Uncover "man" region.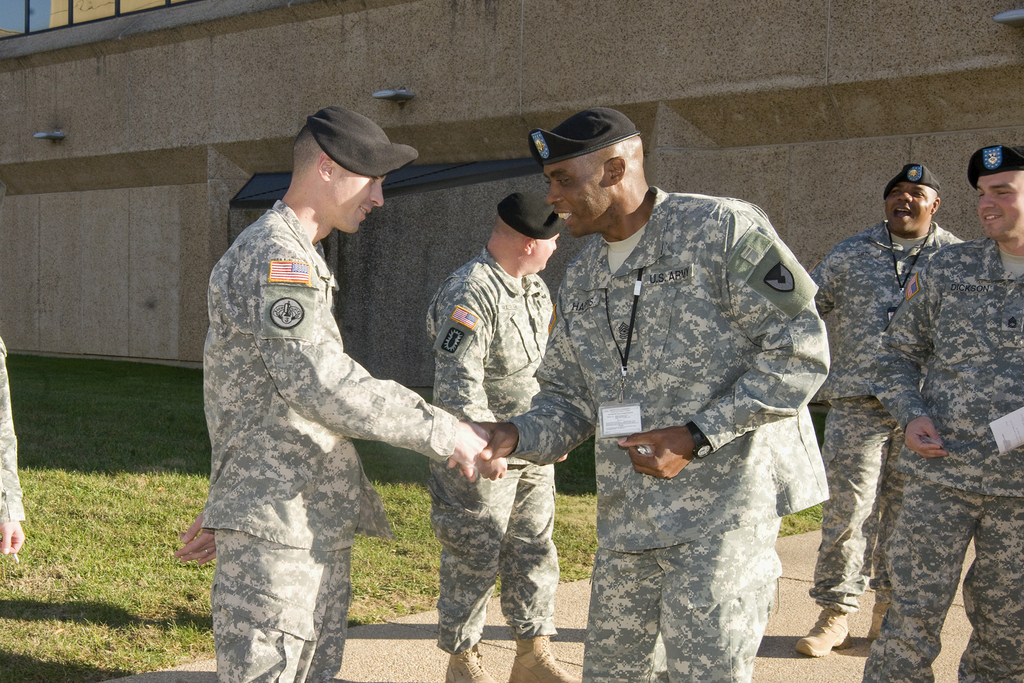
Uncovered: [x1=808, y1=161, x2=965, y2=660].
